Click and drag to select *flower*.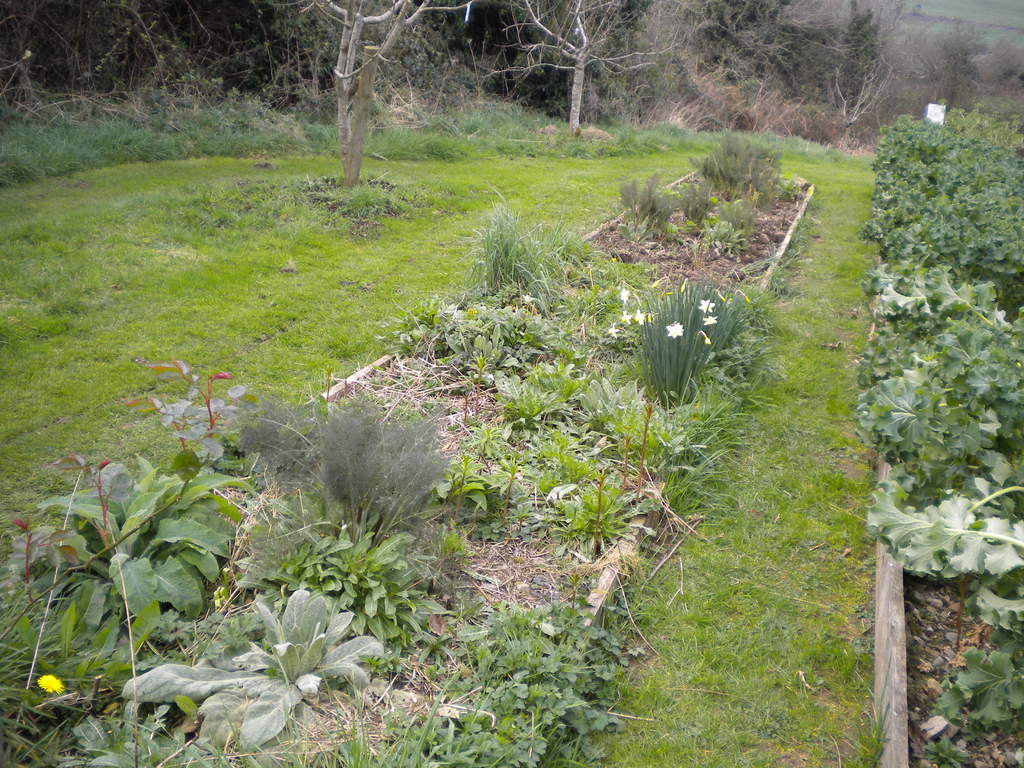
Selection: region(620, 307, 631, 326).
